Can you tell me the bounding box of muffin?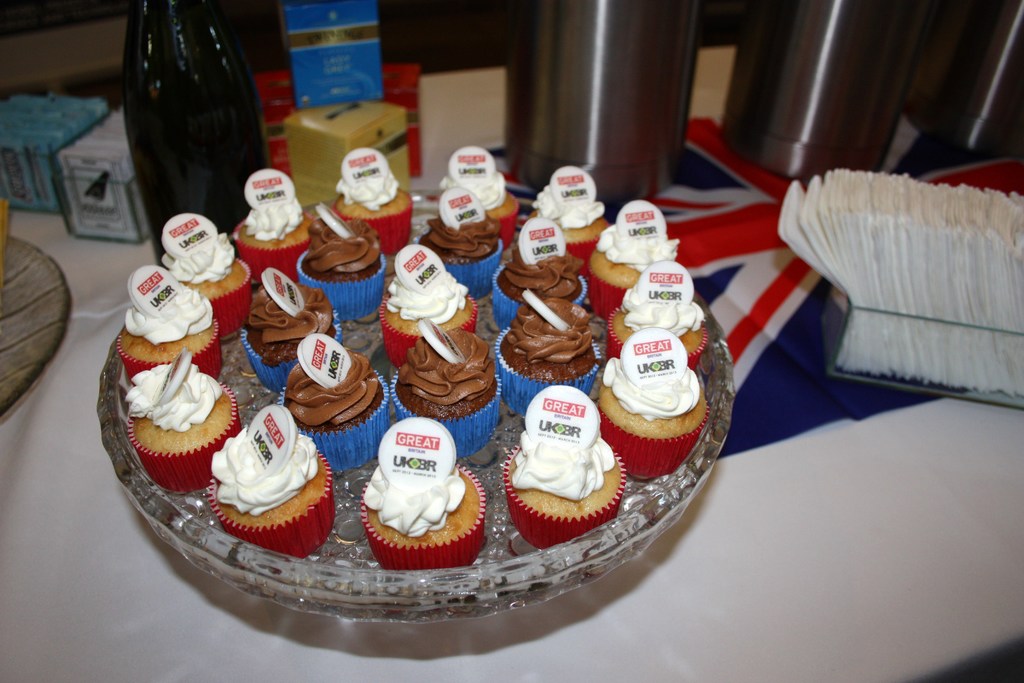
596:322:711:480.
